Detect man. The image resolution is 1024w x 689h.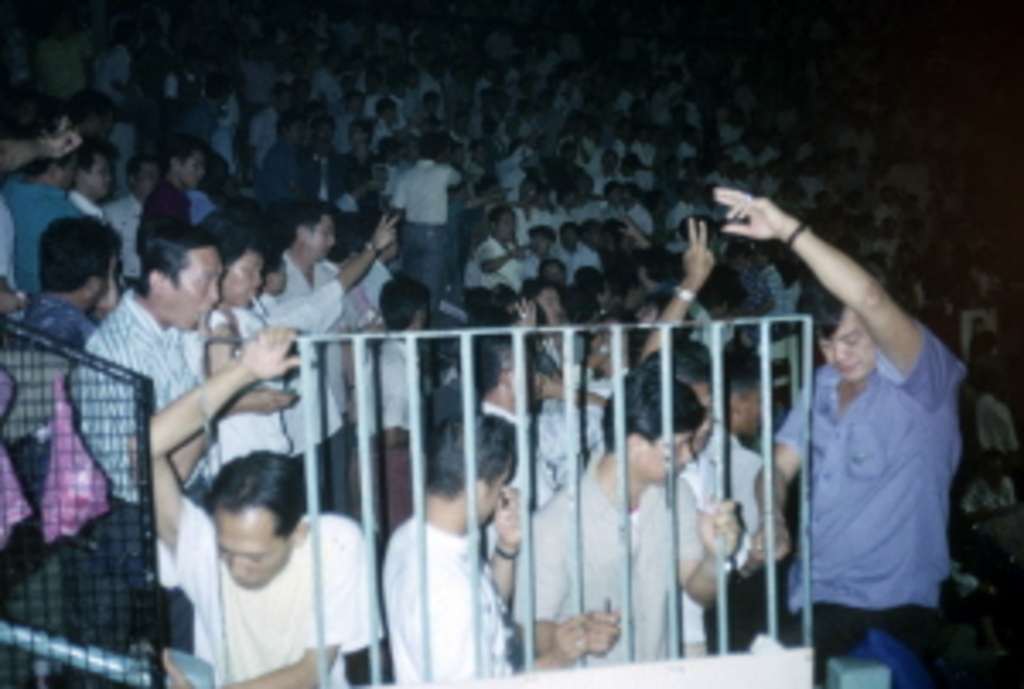
bbox(280, 201, 345, 508).
